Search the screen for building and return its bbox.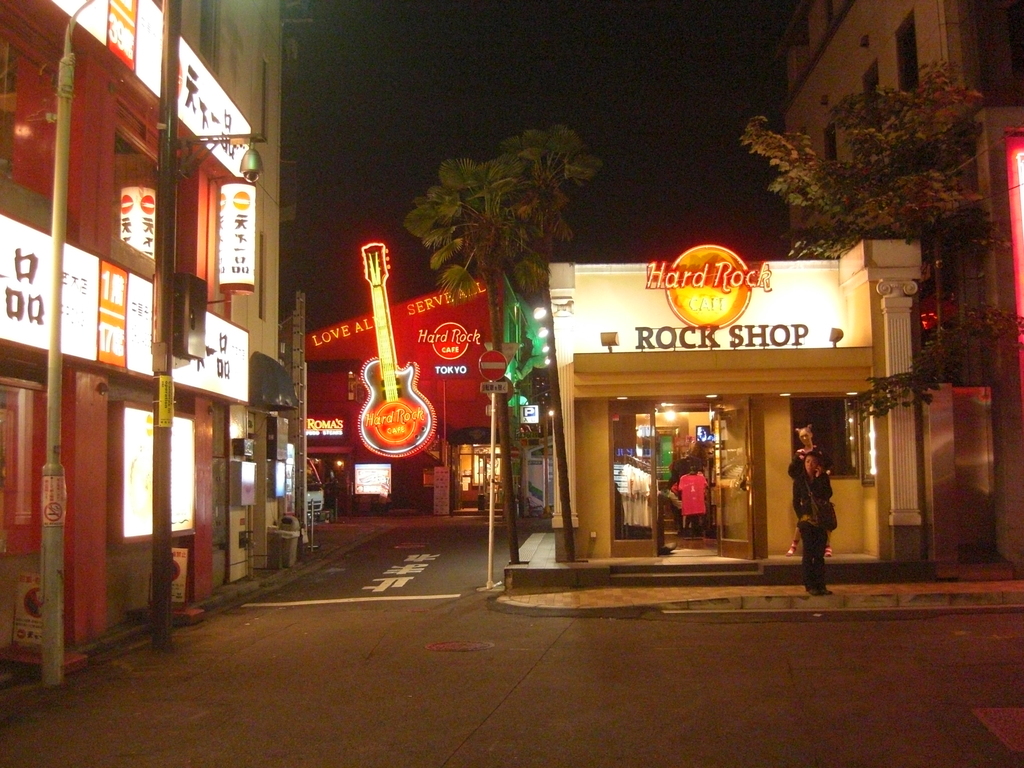
Found: (305,245,517,512).
